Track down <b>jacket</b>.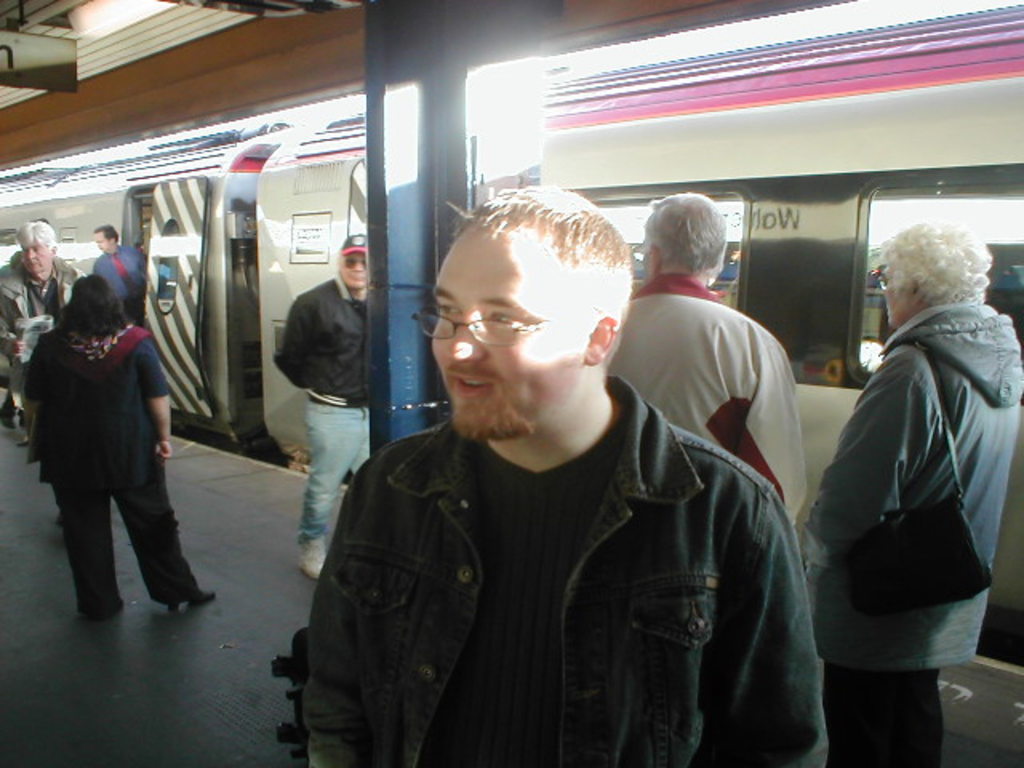
Tracked to detection(0, 251, 86, 398).
